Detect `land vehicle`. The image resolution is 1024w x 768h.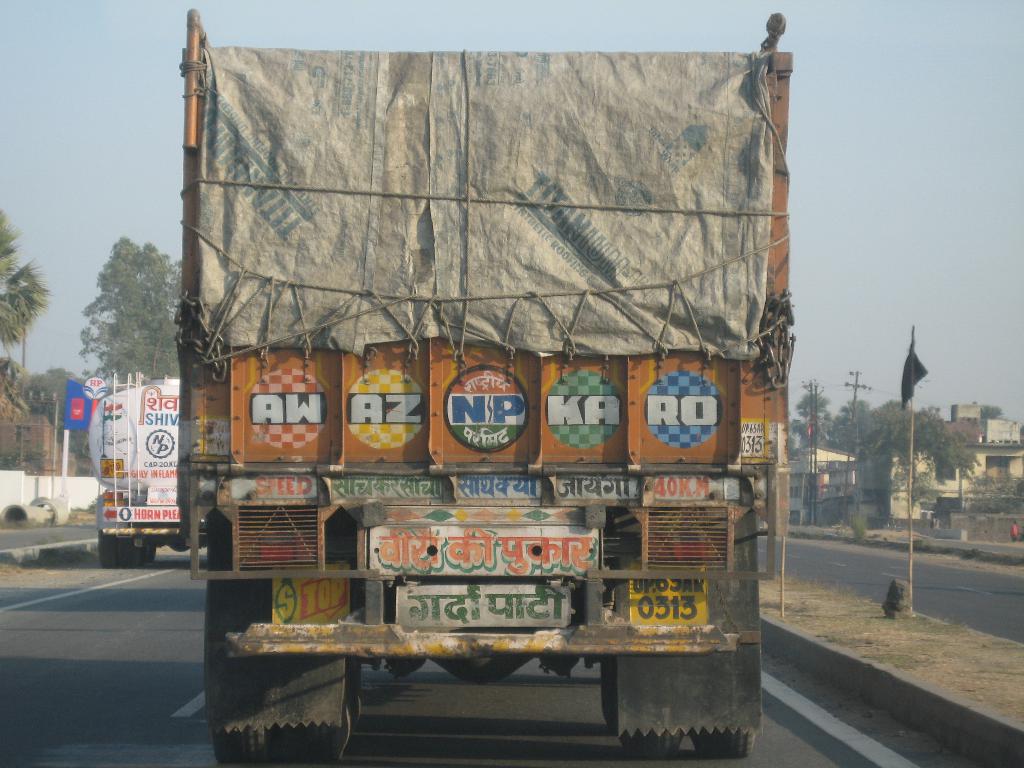
box(66, 373, 190, 566).
